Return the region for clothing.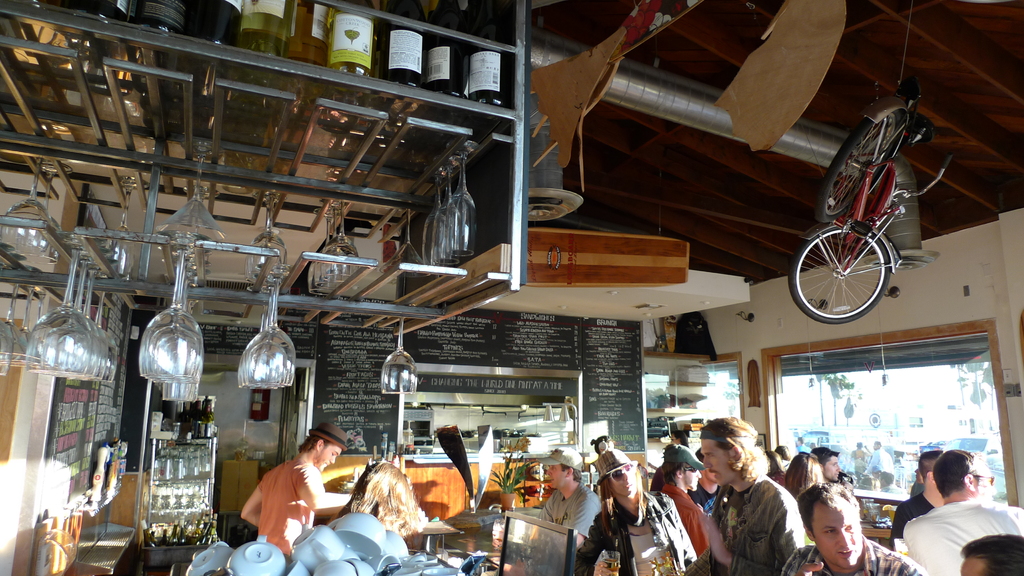
{"left": 255, "top": 463, "right": 325, "bottom": 563}.
